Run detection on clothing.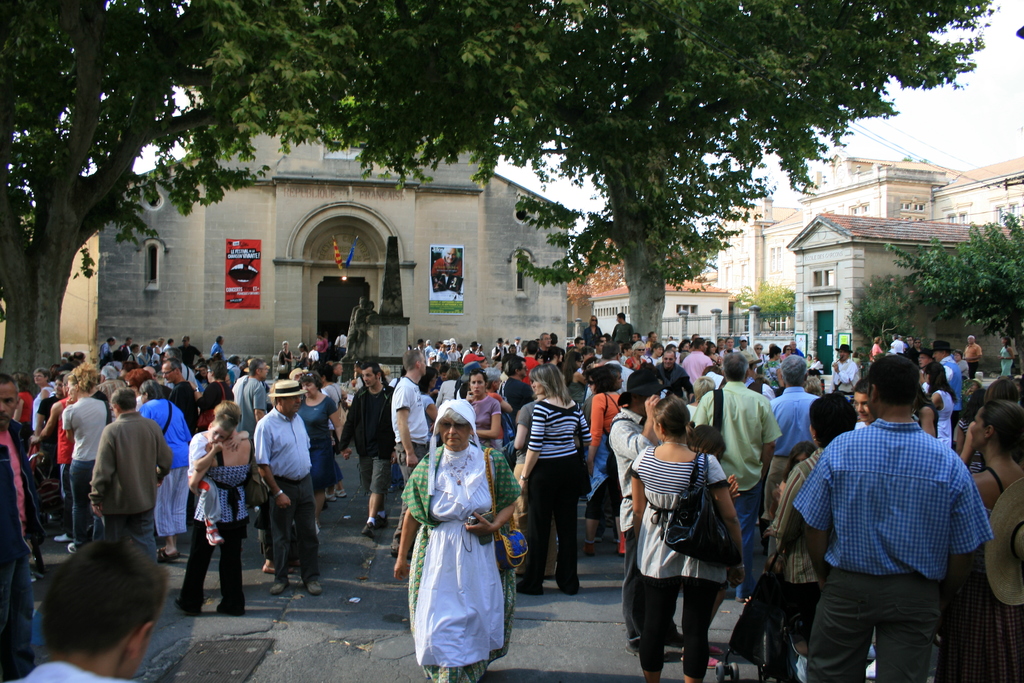
Result: (x1=64, y1=397, x2=108, y2=525).
